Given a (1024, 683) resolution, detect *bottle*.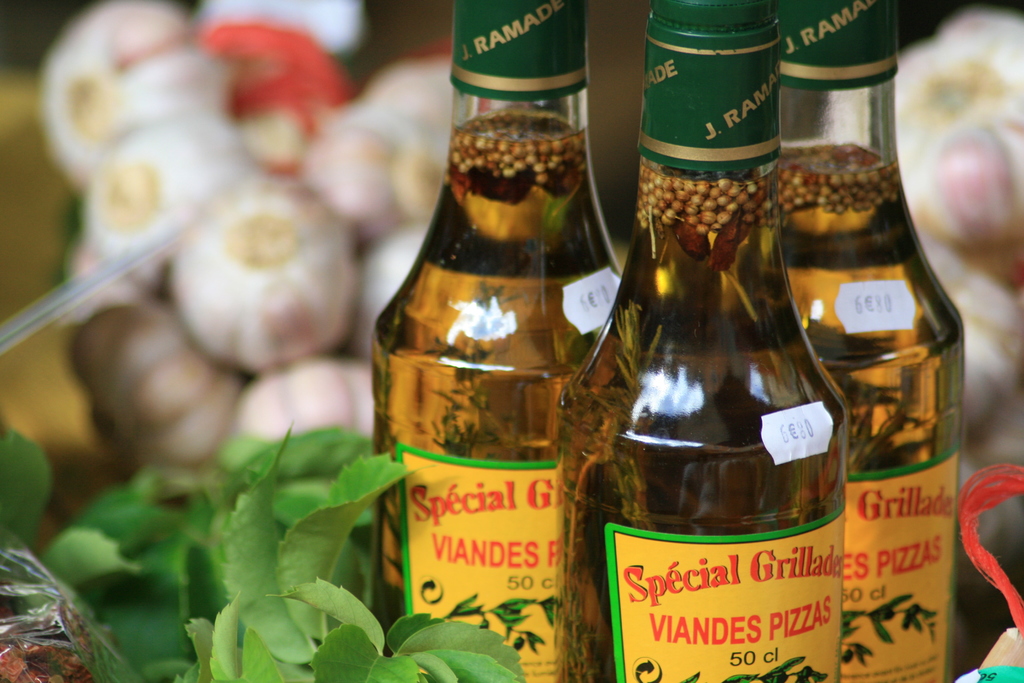
rect(369, 0, 626, 682).
